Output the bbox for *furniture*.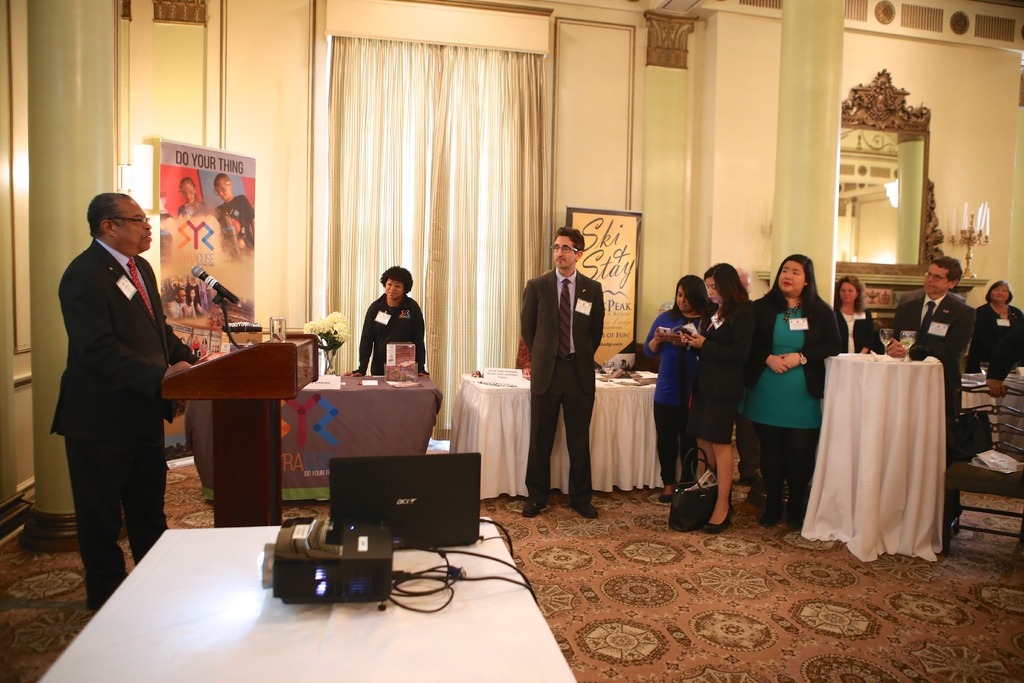
[left=948, top=403, right=1023, bottom=537].
